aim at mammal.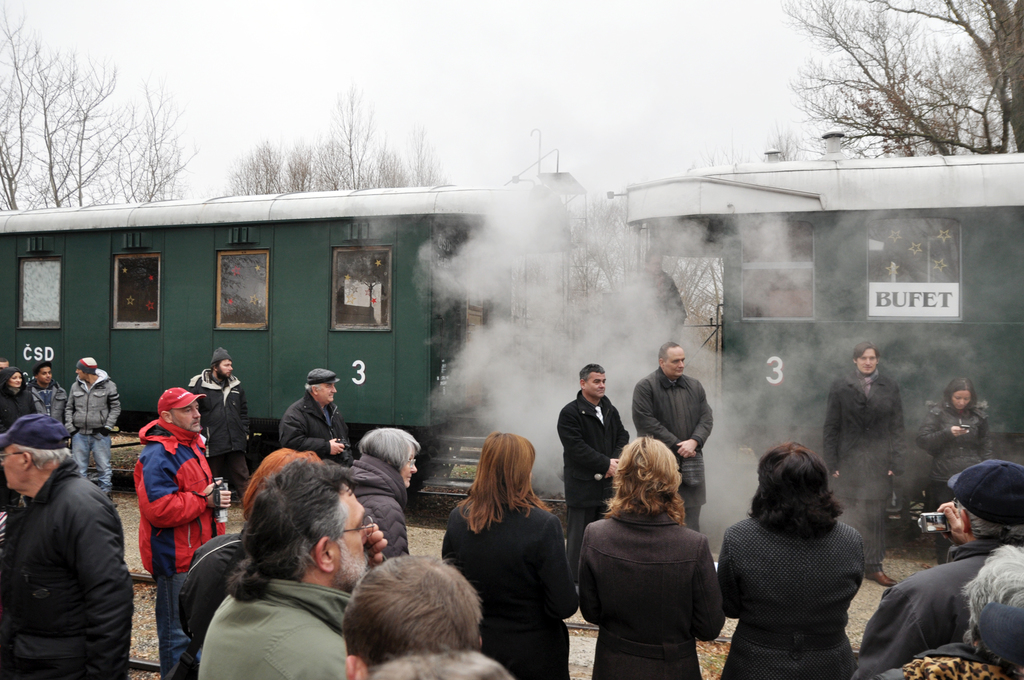
Aimed at [left=198, top=457, right=387, bottom=679].
